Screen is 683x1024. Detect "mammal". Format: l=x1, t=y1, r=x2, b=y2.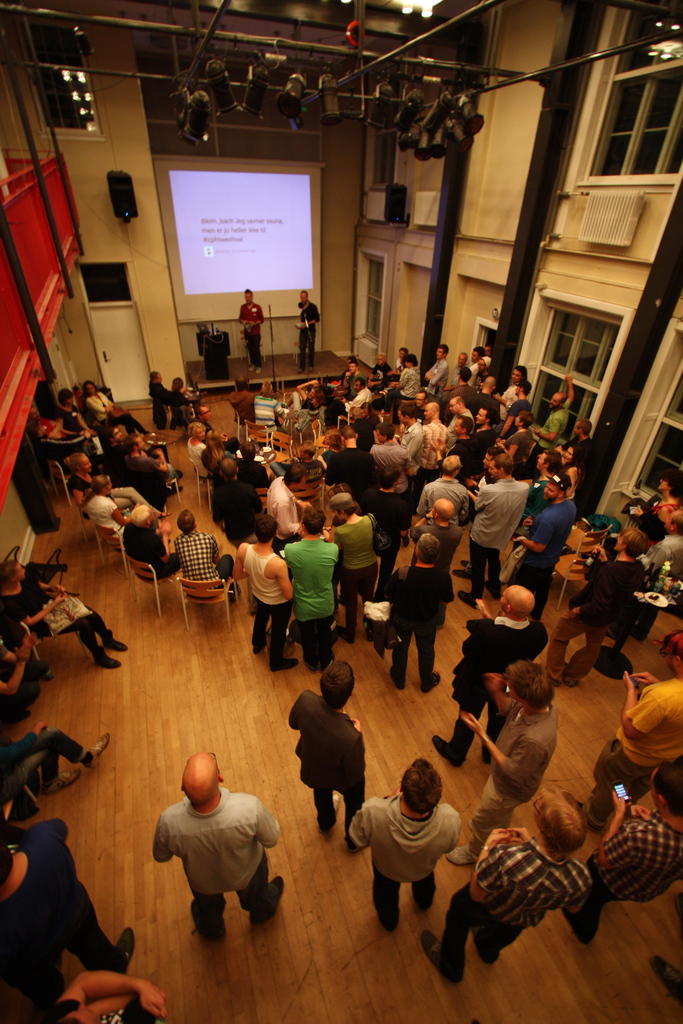
l=347, t=357, r=355, b=362.
